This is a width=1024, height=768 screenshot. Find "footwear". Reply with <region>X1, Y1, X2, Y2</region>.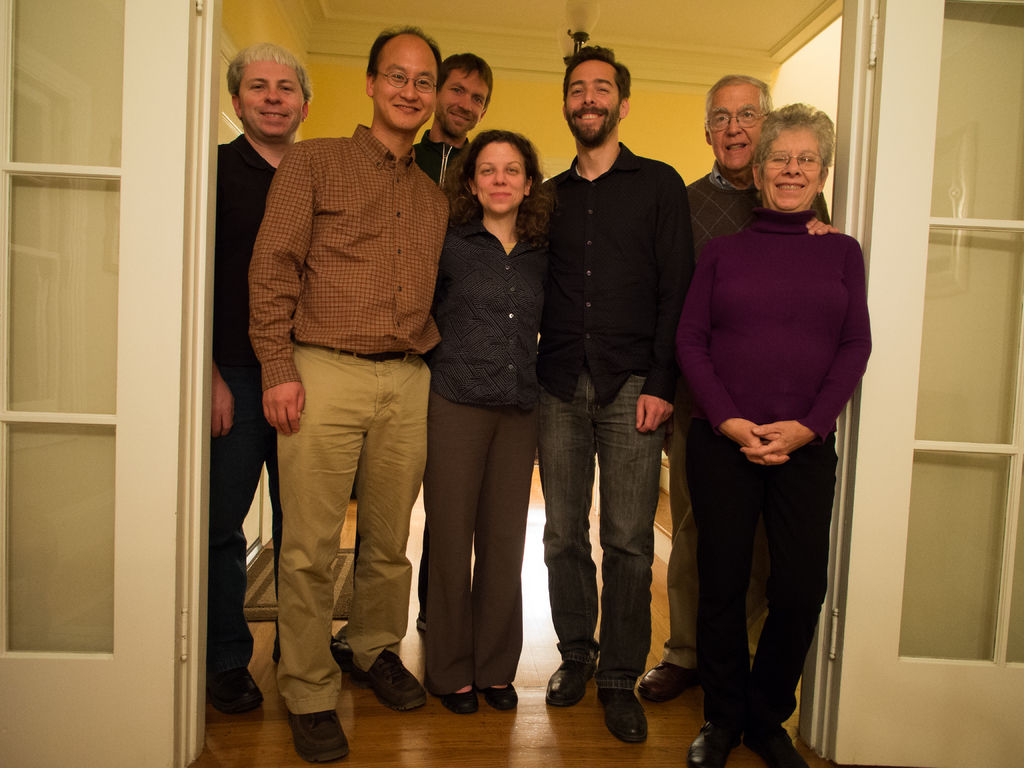
<region>745, 723, 806, 767</region>.
